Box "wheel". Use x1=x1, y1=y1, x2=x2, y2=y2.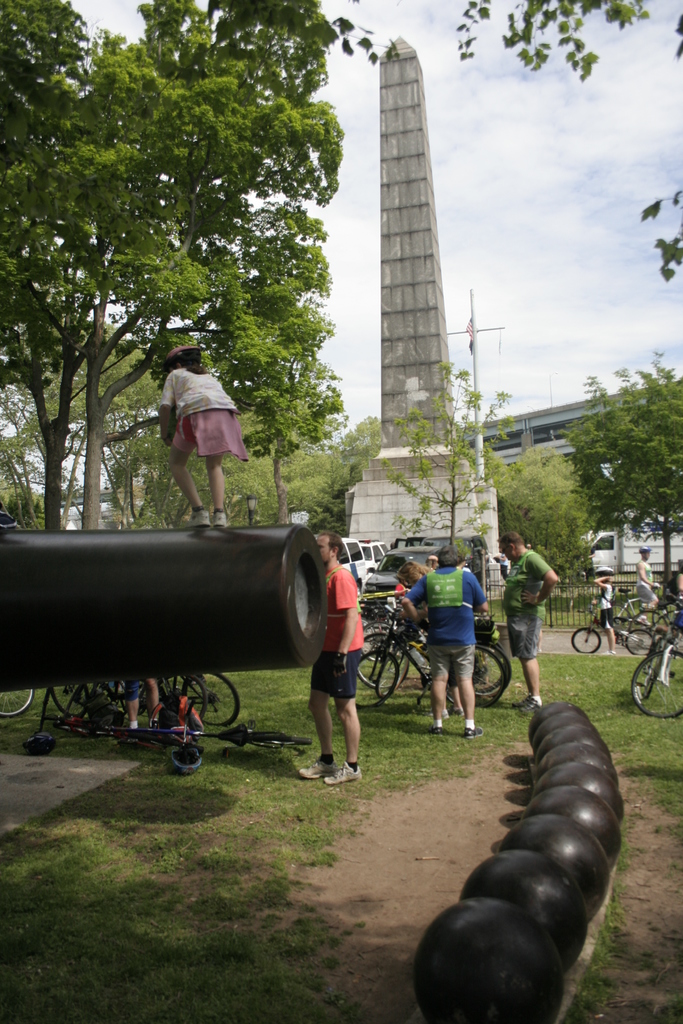
x1=616, y1=600, x2=632, y2=630.
